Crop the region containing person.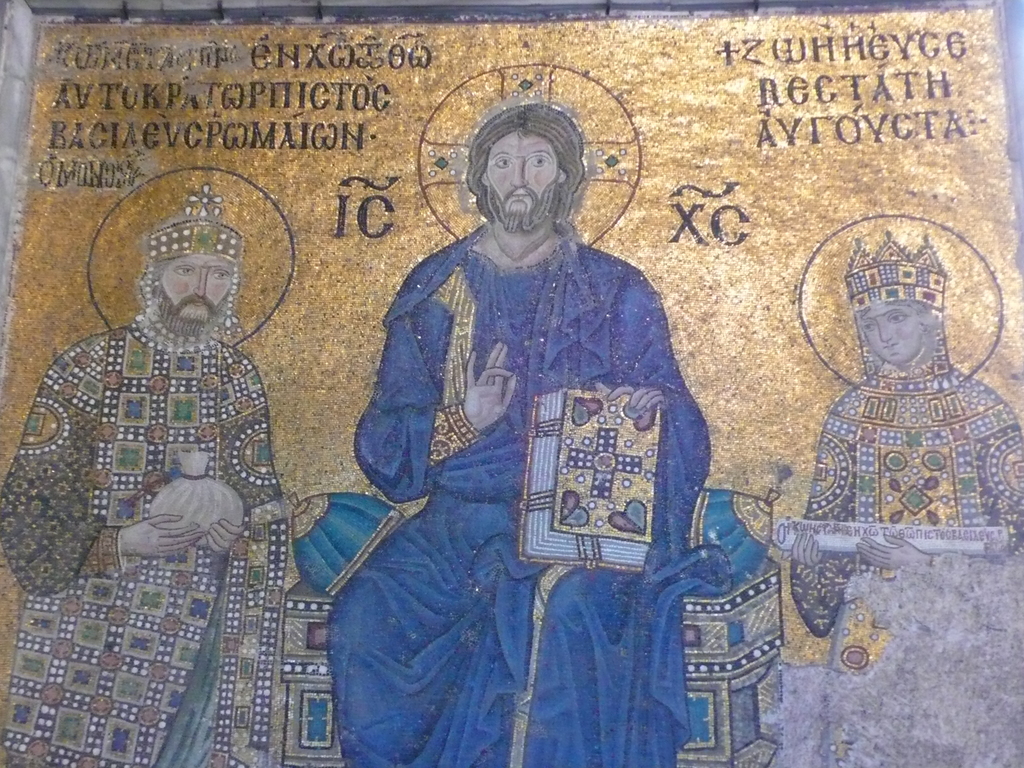
Crop region: bbox=(785, 236, 1023, 767).
